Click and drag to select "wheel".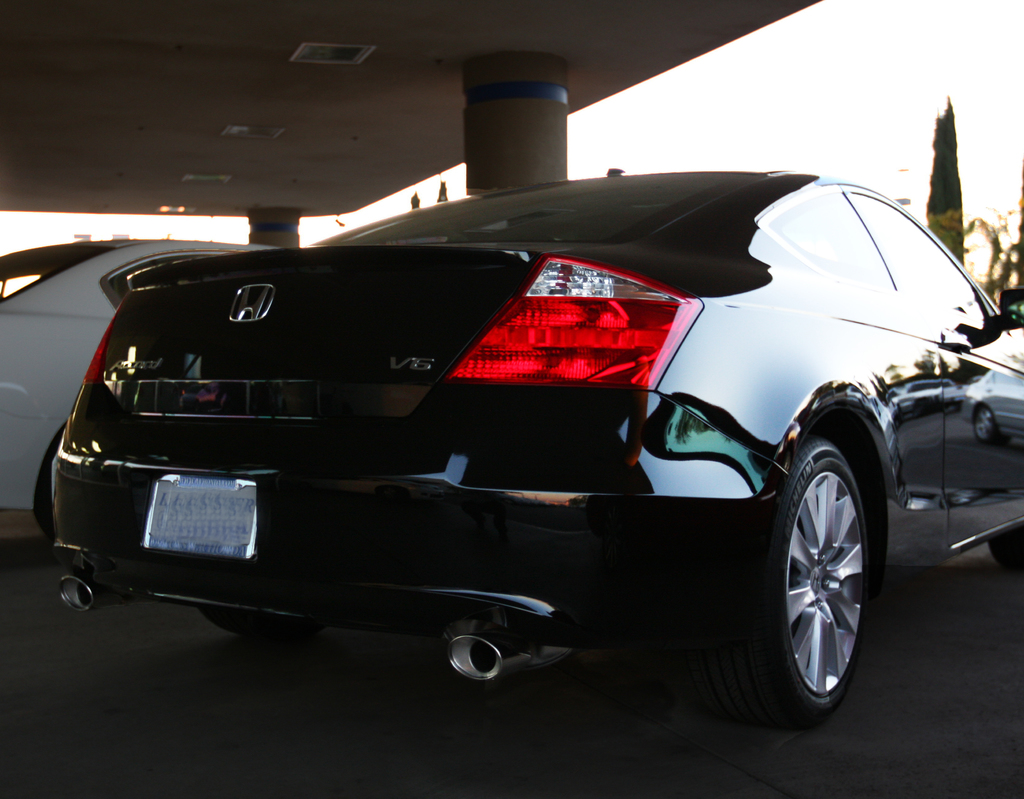
Selection: x1=33, y1=438, x2=58, y2=534.
